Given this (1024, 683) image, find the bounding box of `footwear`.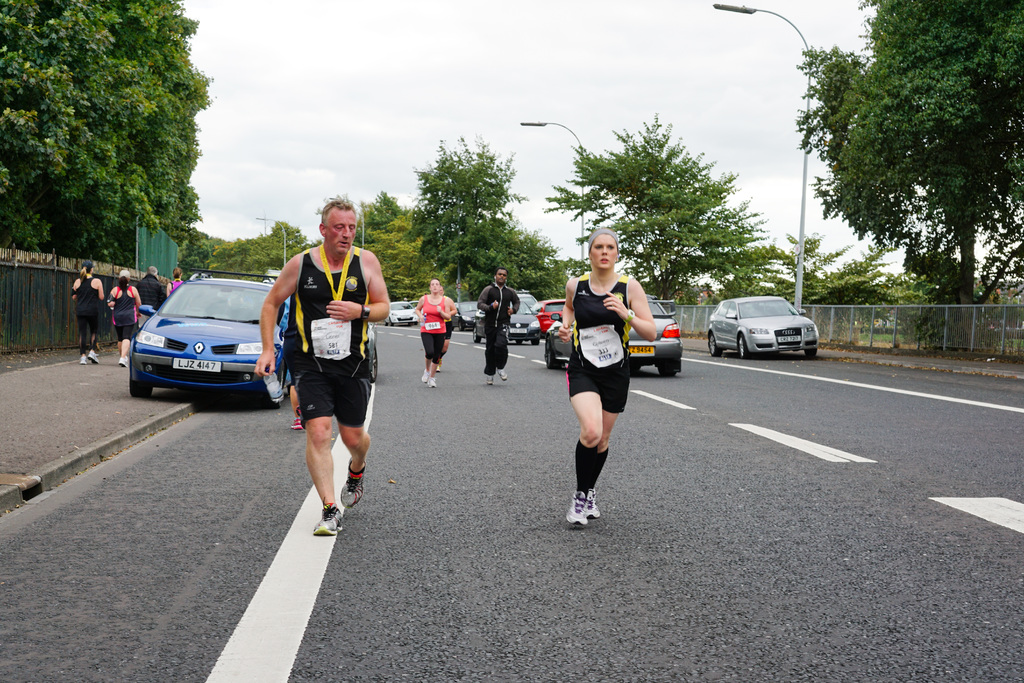
<region>290, 417, 303, 431</region>.
